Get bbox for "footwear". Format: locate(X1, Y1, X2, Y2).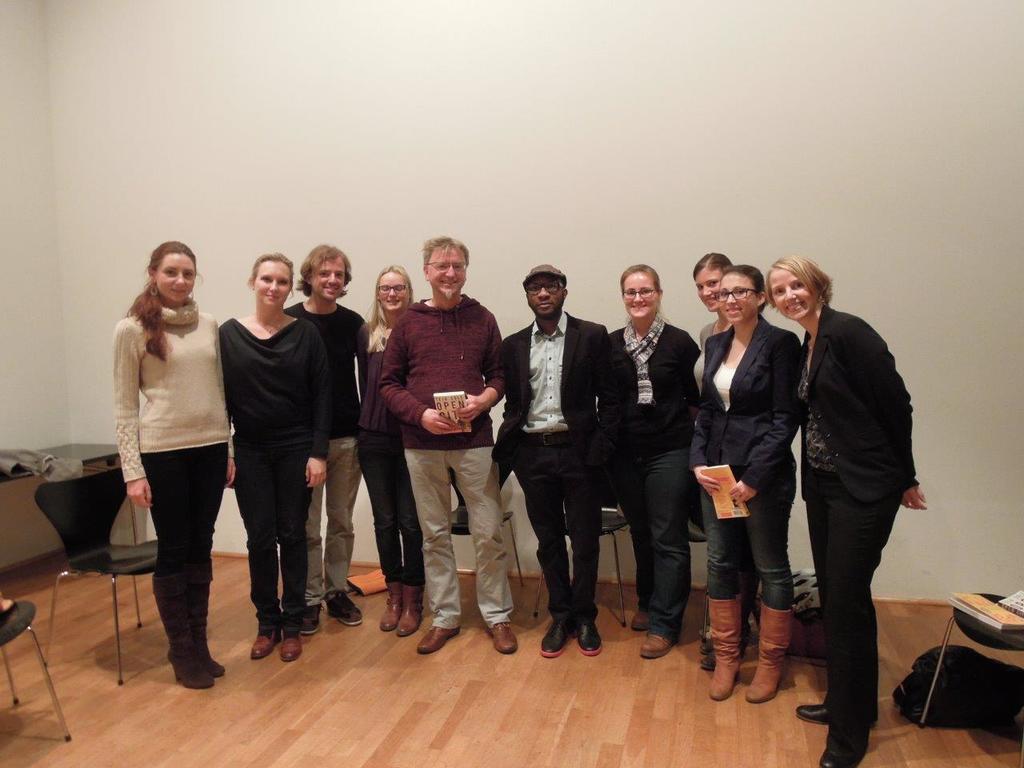
locate(700, 651, 714, 669).
